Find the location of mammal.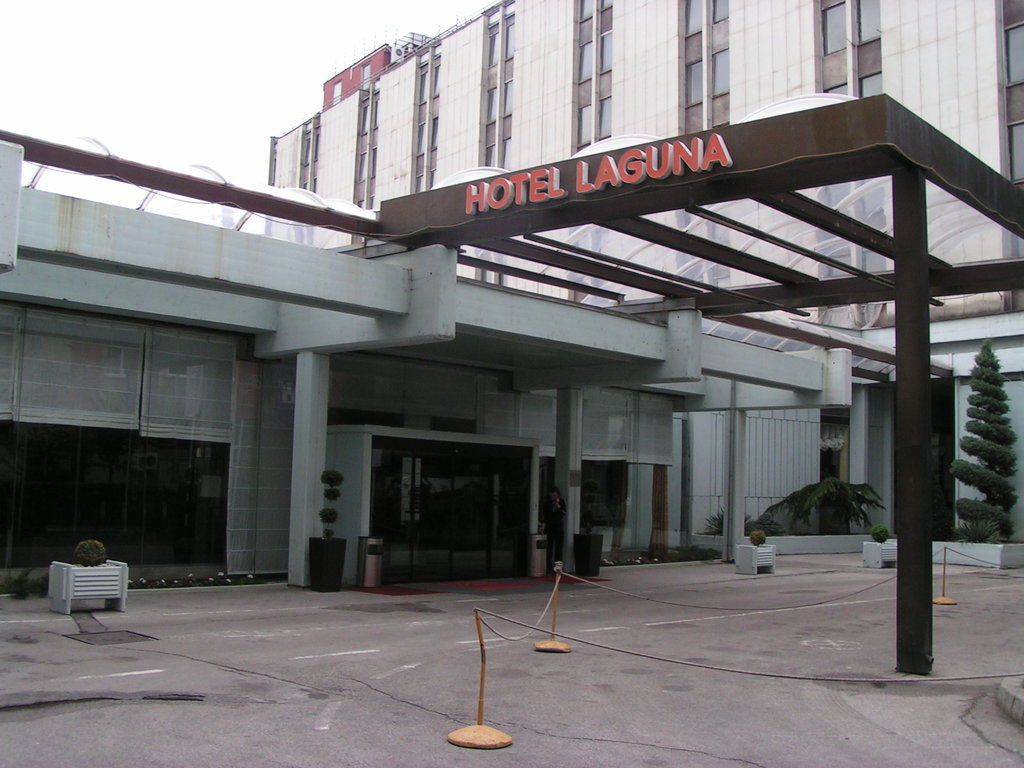
Location: select_region(541, 488, 564, 579).
